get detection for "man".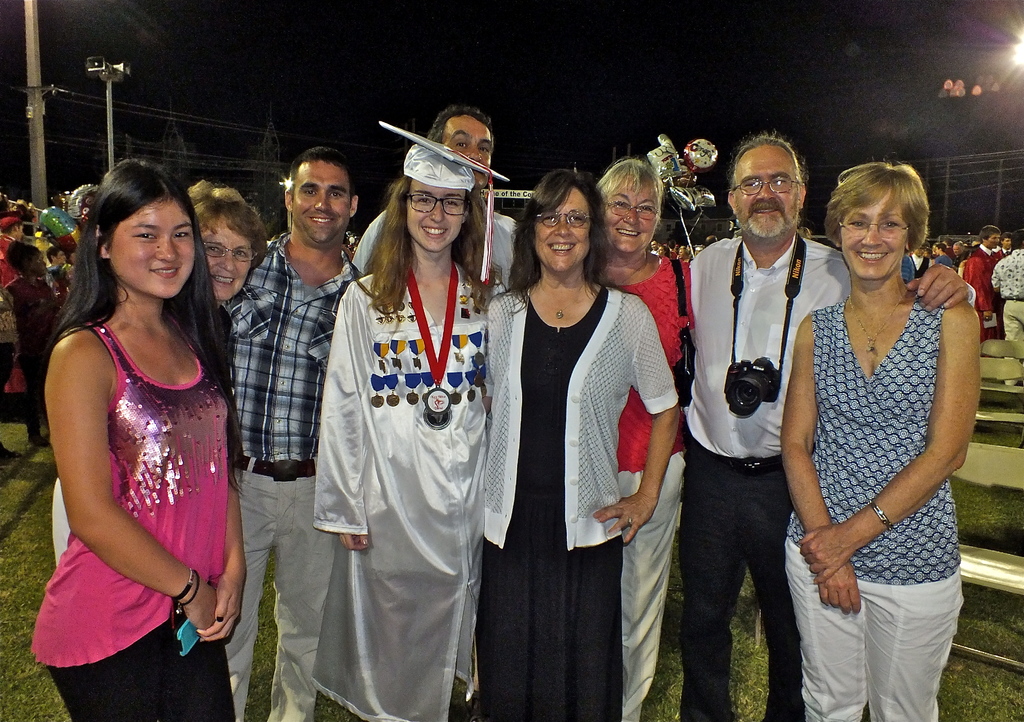
Detection: bbox=[213, 141, 378, 721].
